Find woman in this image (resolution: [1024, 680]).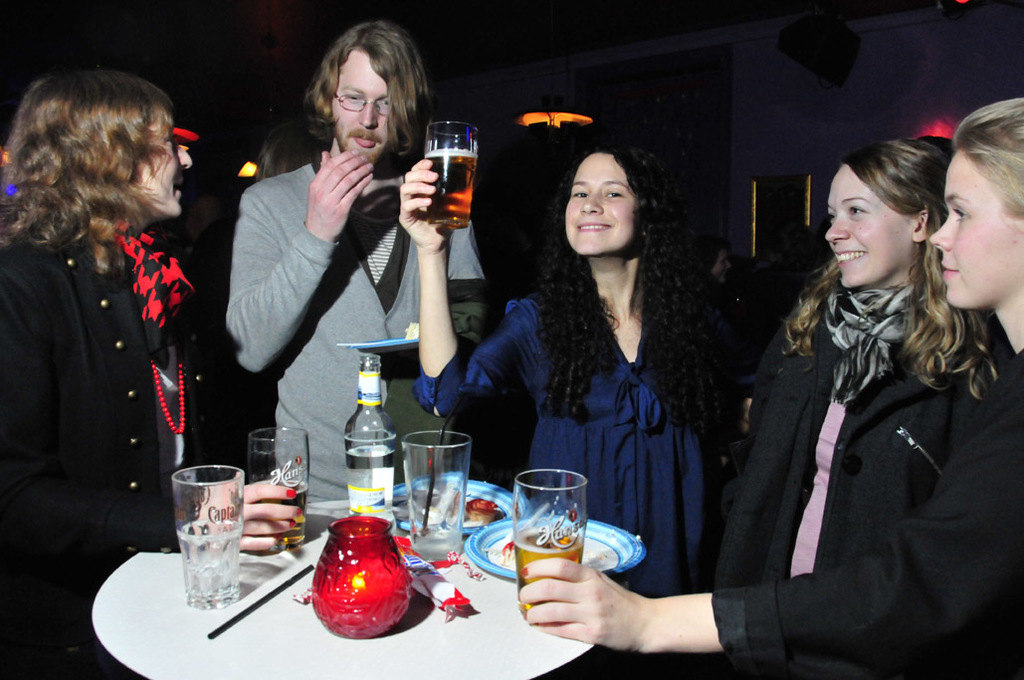
(404,143,751,592).
